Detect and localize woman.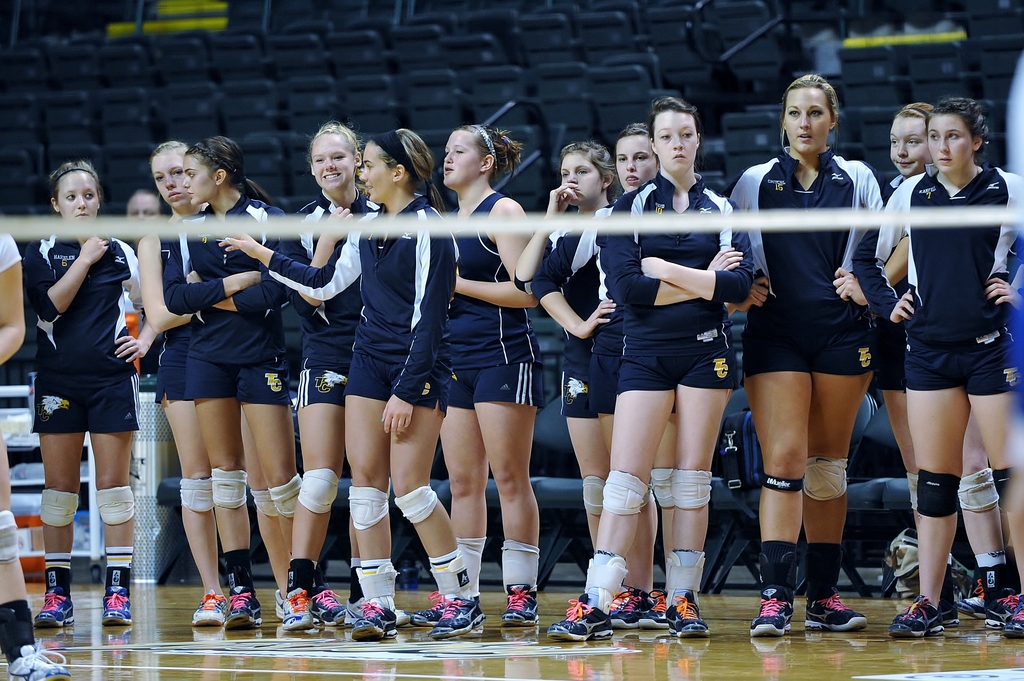
Localized at 845/104/1023/639.
